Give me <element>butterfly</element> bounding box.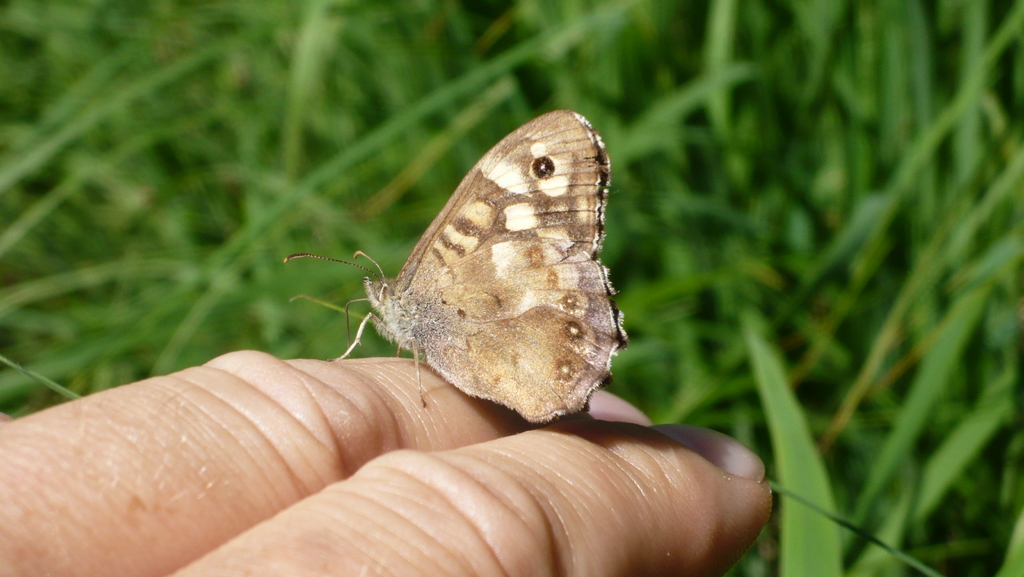
x1=280 y1=107 x2=628 y2=423.
